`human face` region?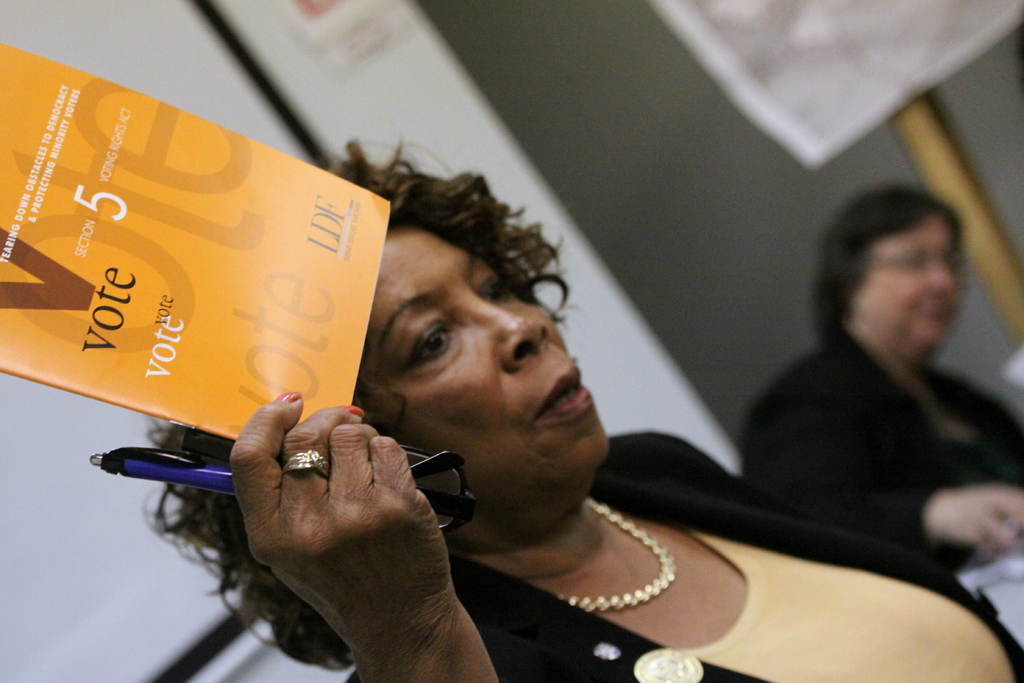
(x1=858, y1=226, x2=977, y2=366)
